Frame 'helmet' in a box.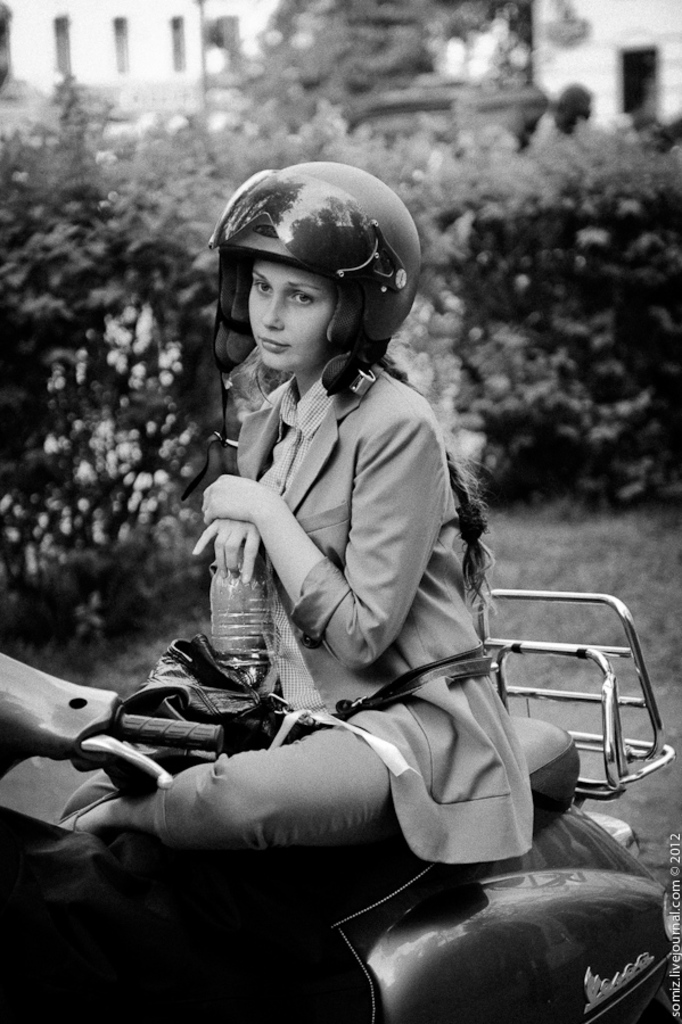
bbox=(195, 152, 421, 396).
